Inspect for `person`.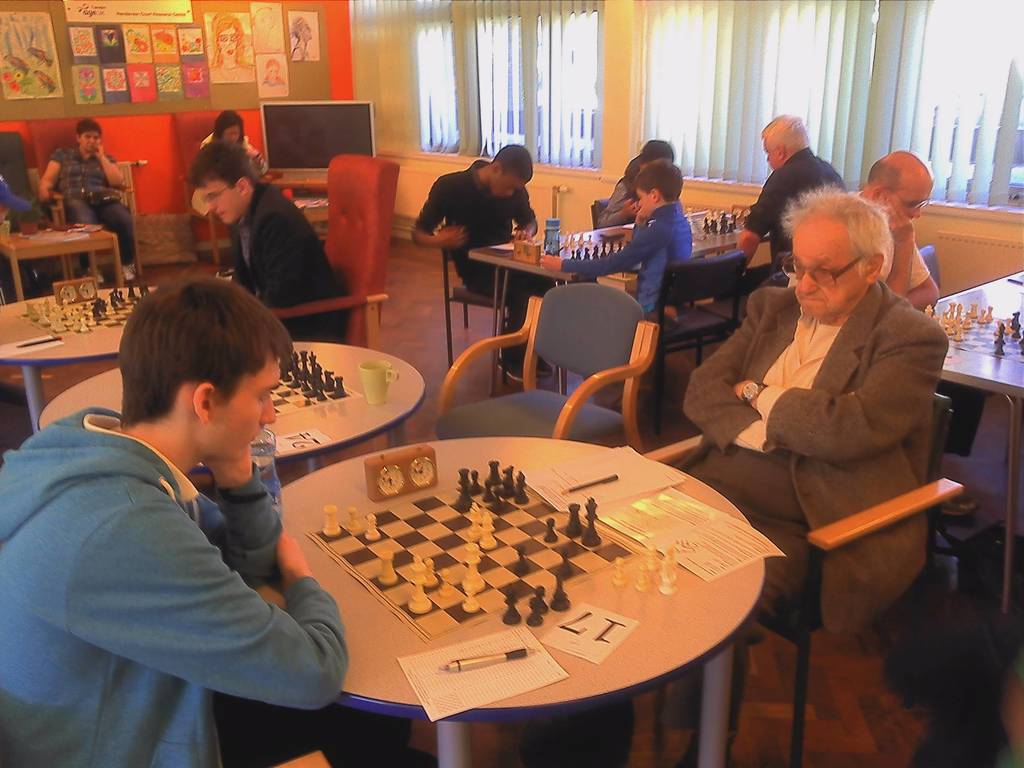
Inspection: crop(197, 110, 266, 224).
